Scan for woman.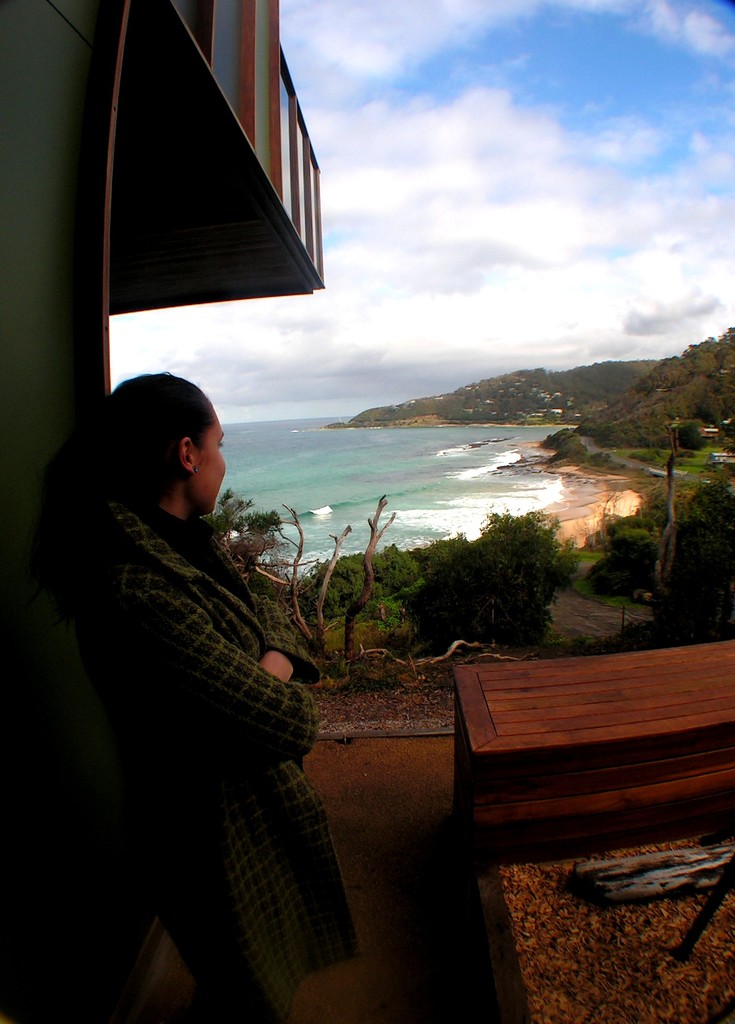
Scan result: {"left": 41, "top": 353, "right": 347, "bottom": 995}.
